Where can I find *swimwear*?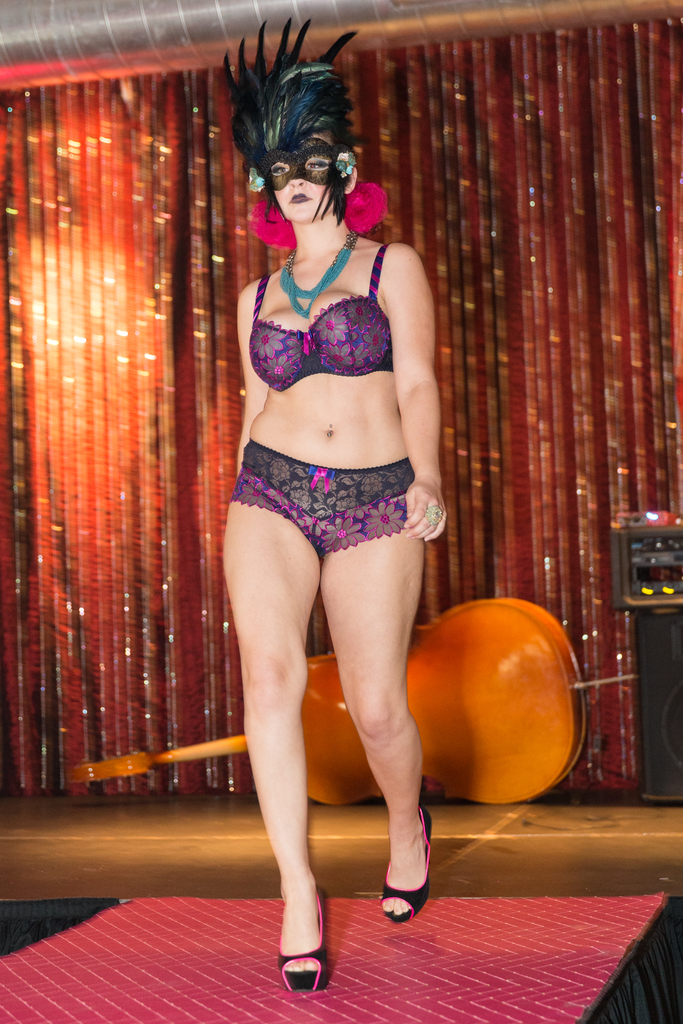
You can find it at crop(233, 438, 417, 559).
